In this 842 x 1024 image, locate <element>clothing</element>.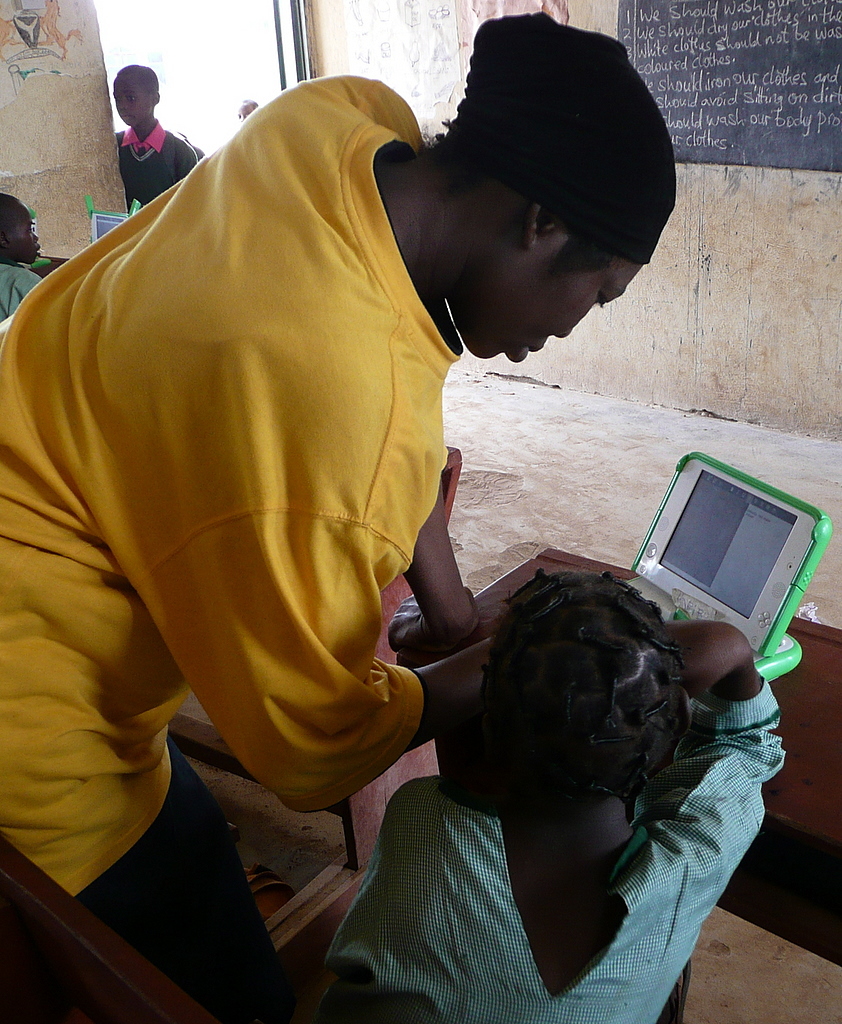
Bounding box: (0, 72, 421, 1008).
